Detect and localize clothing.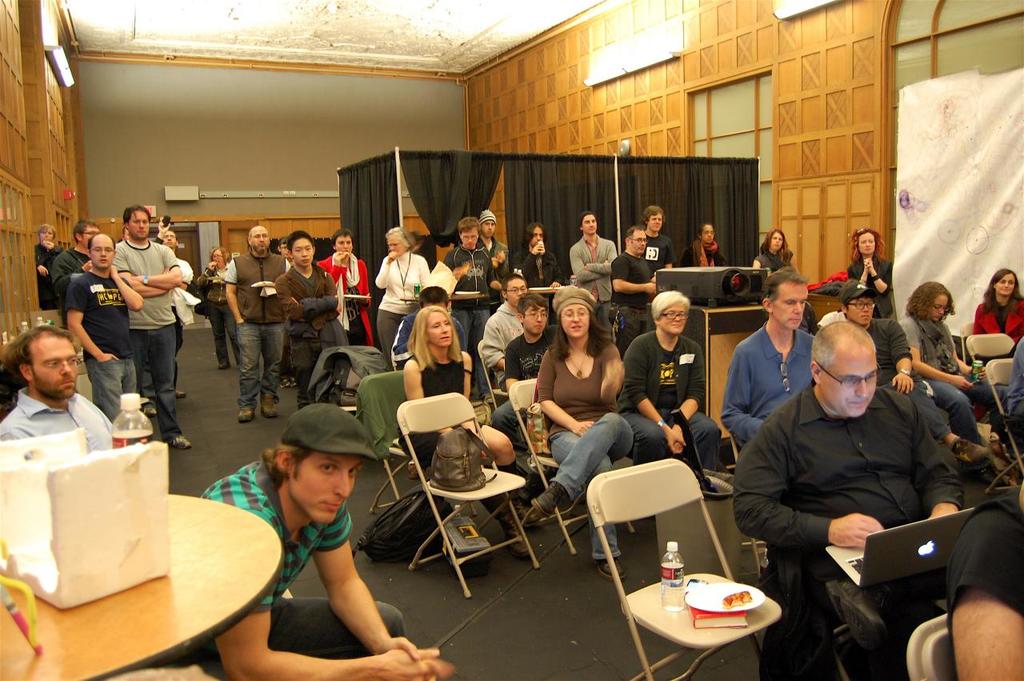
Localized at [967,297,1023,351].
